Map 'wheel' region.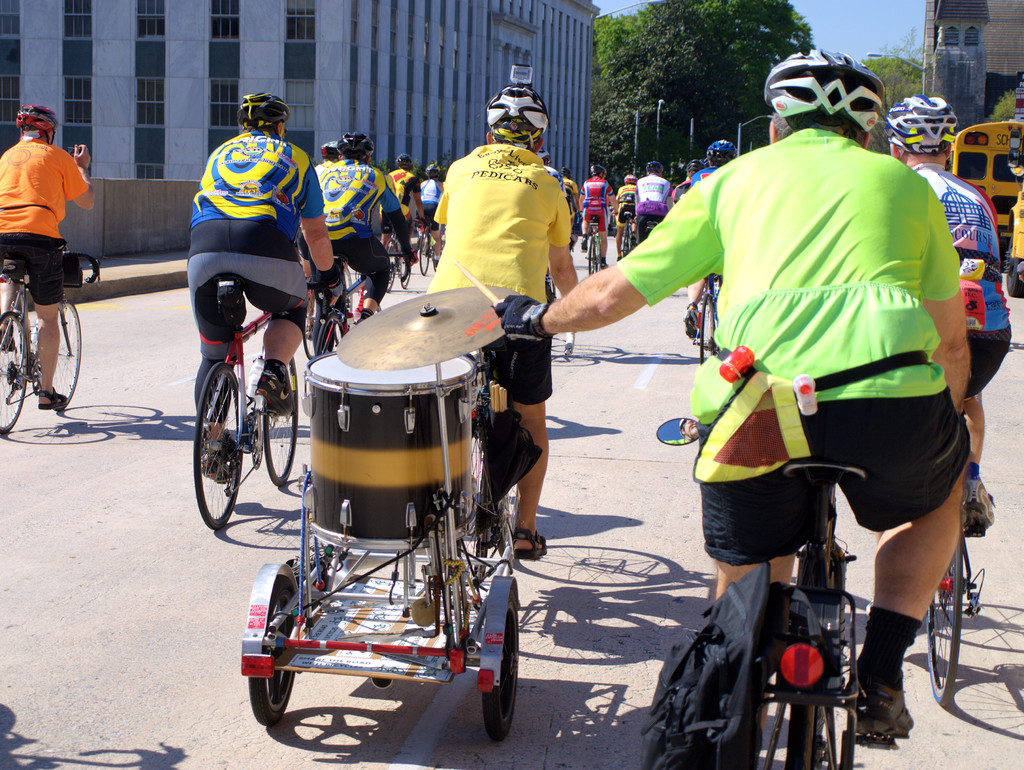
Mapped to crop(618, 232, 628, 256).
